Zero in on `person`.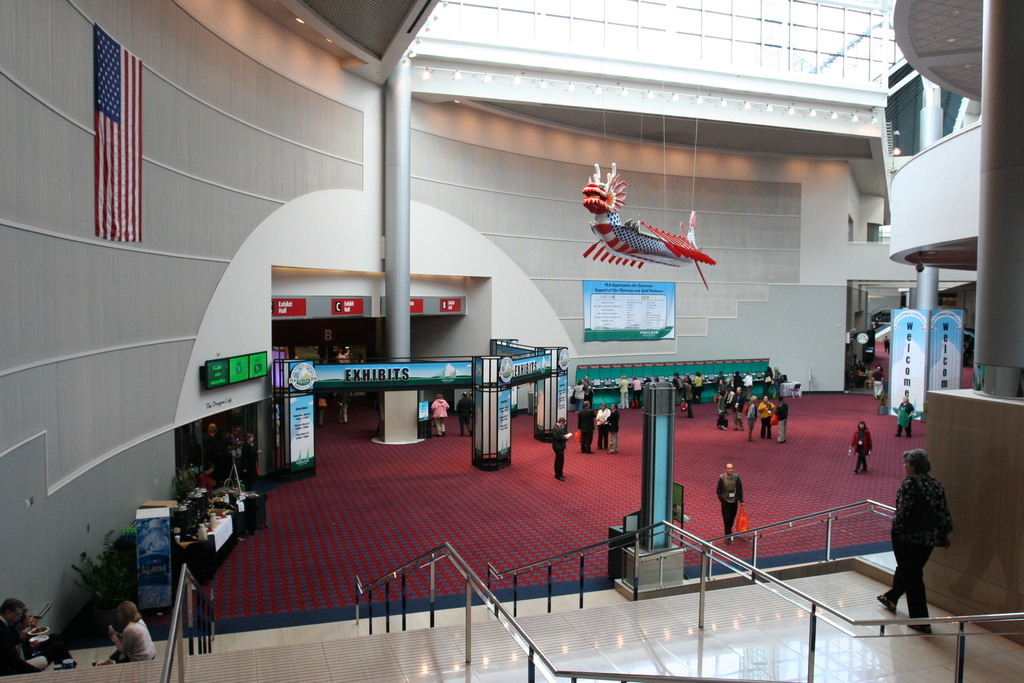
Zeroed in: bbox=(677, 374, 696, 415).
